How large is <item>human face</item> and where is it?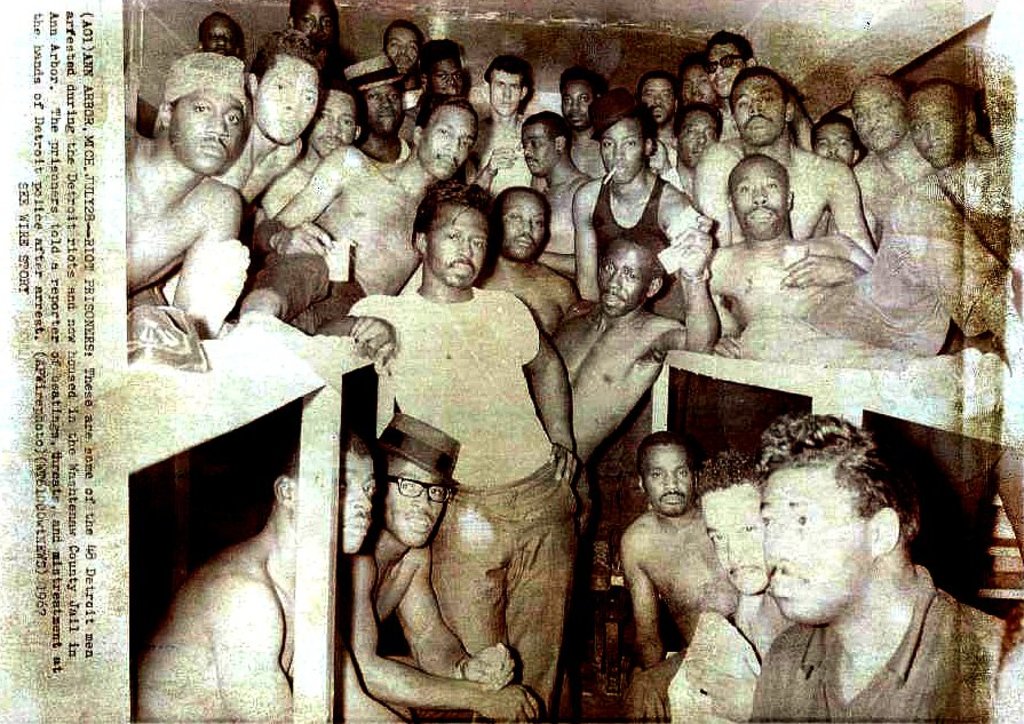
Bounding box: 381,460,449,548.
